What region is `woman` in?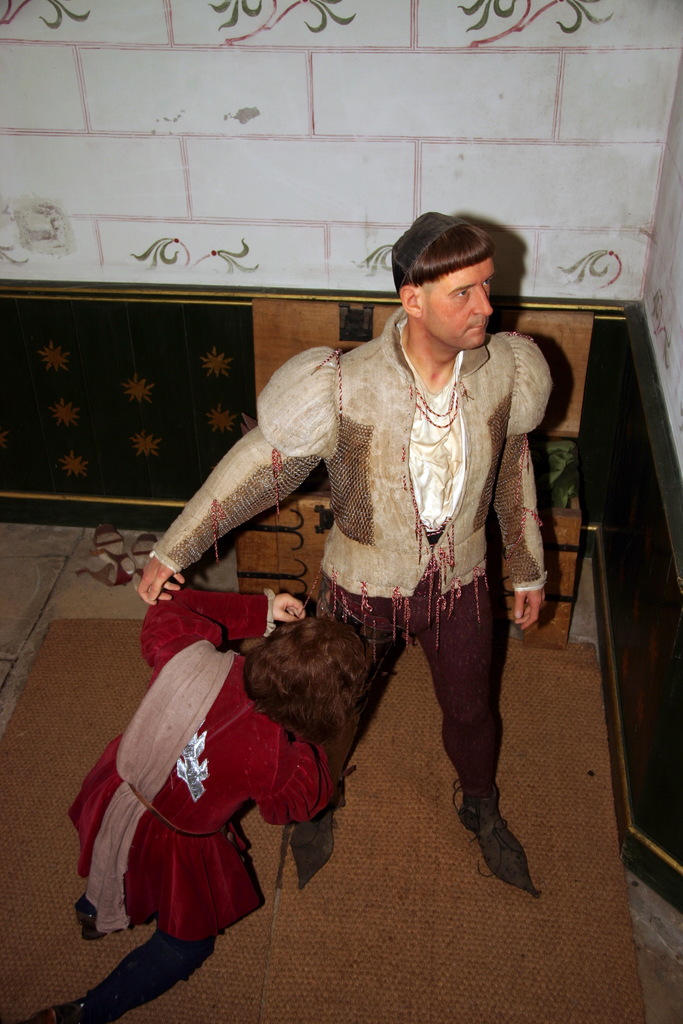
x1=137 y1=210 x2=541 y2=896.
